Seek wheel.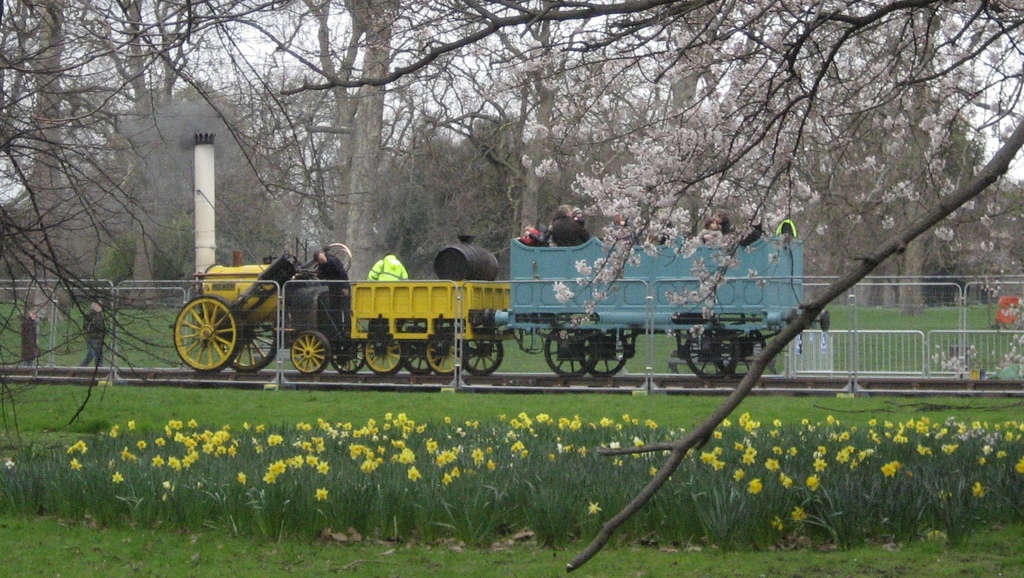
<box>422,331,467,378</box>.
